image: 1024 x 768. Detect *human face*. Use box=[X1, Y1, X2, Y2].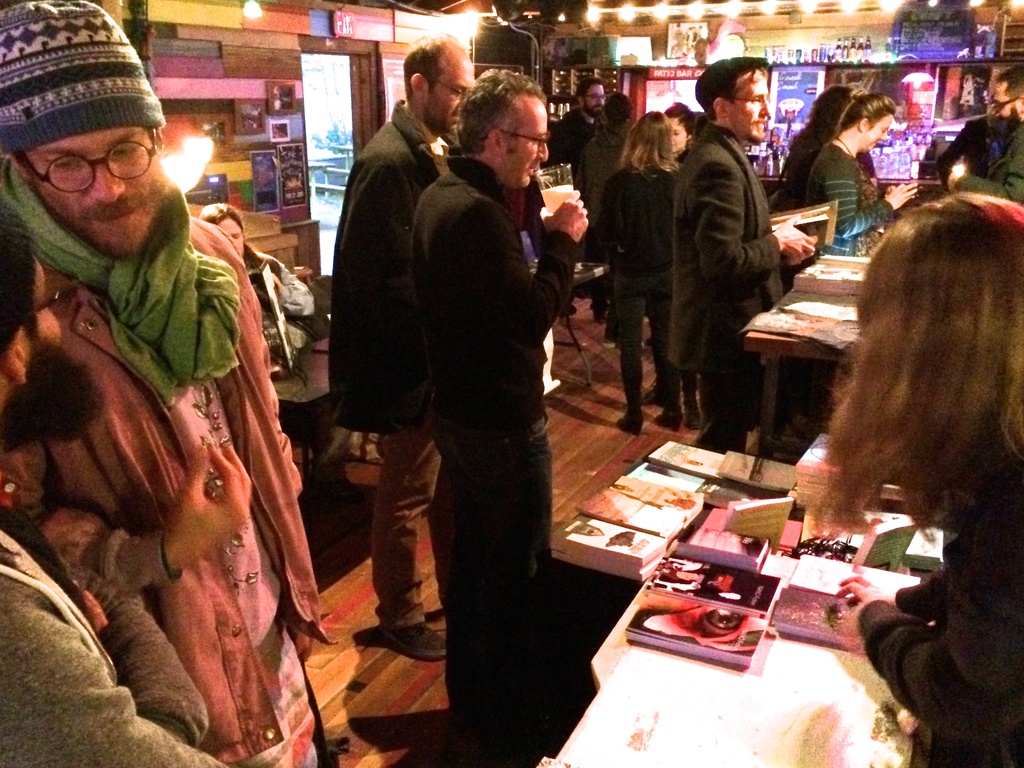
box=[31, 126, 164, 254].
